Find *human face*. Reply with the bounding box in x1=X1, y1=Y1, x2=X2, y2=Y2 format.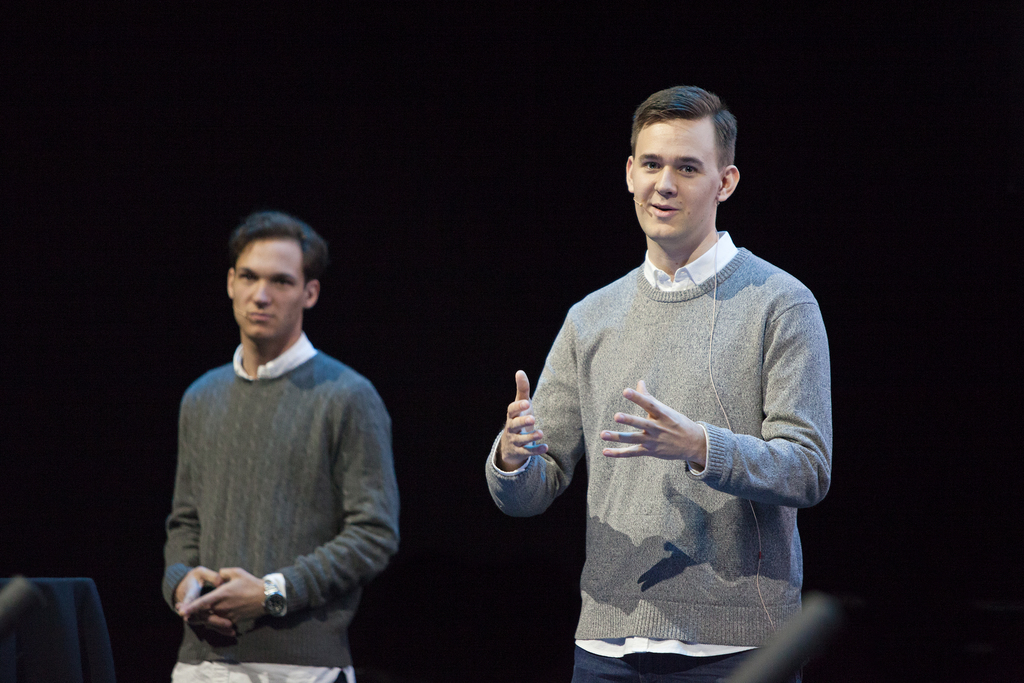
x1=231, y1=236, x2=302, y2=342.
